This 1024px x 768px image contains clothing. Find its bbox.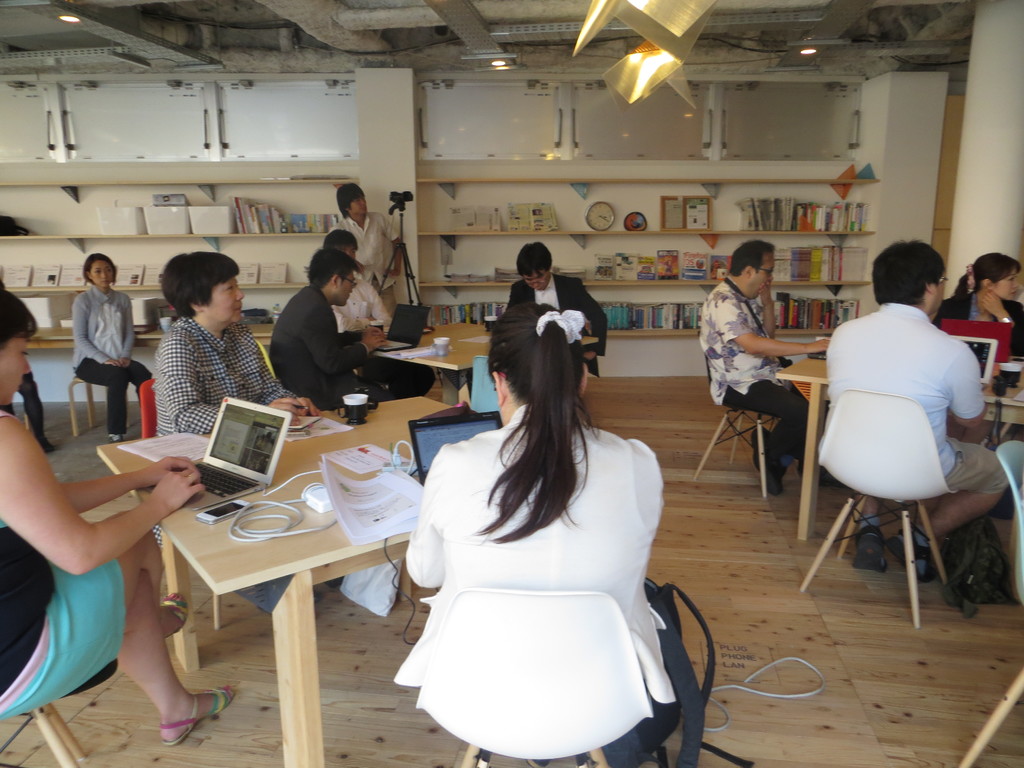
bbox(384, 420, 695, 730).
